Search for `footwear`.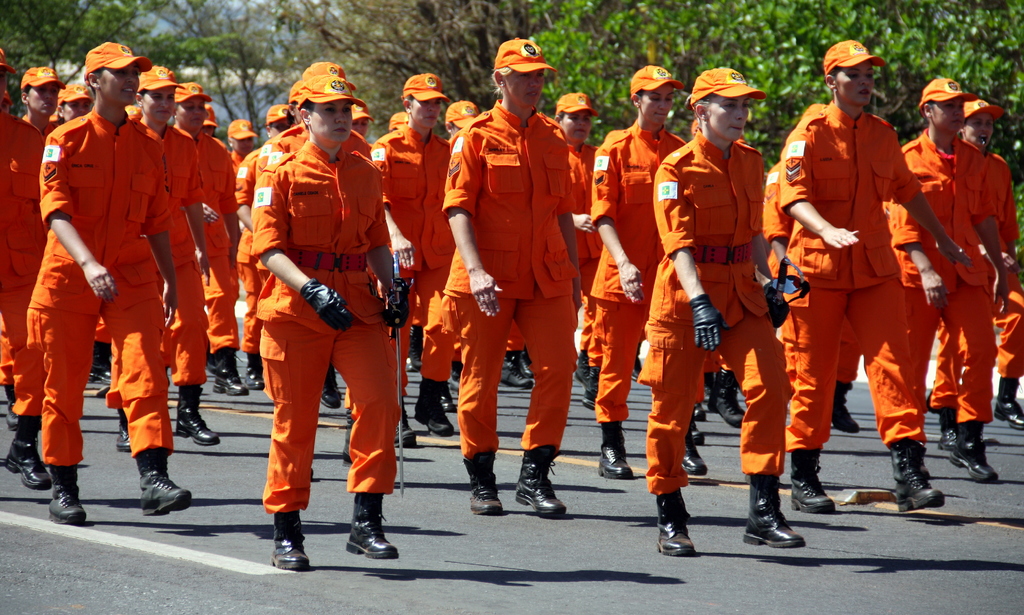
Found at {"left": 319, "top": 361, "right": 349, "bottom": 409}.
